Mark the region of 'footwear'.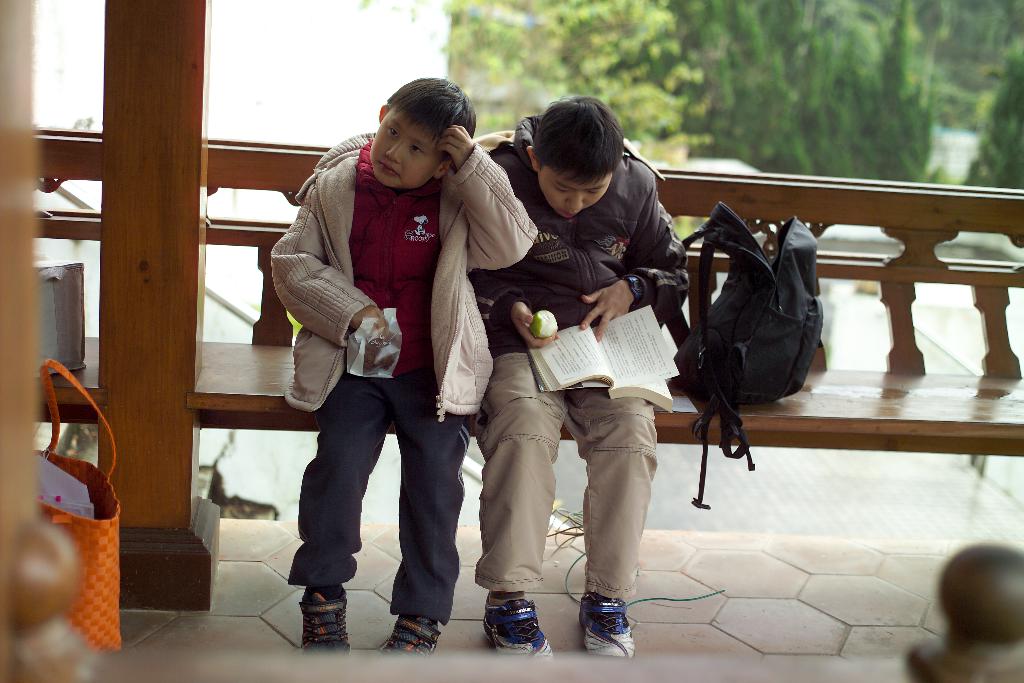
Region: [476,600,552,659].
